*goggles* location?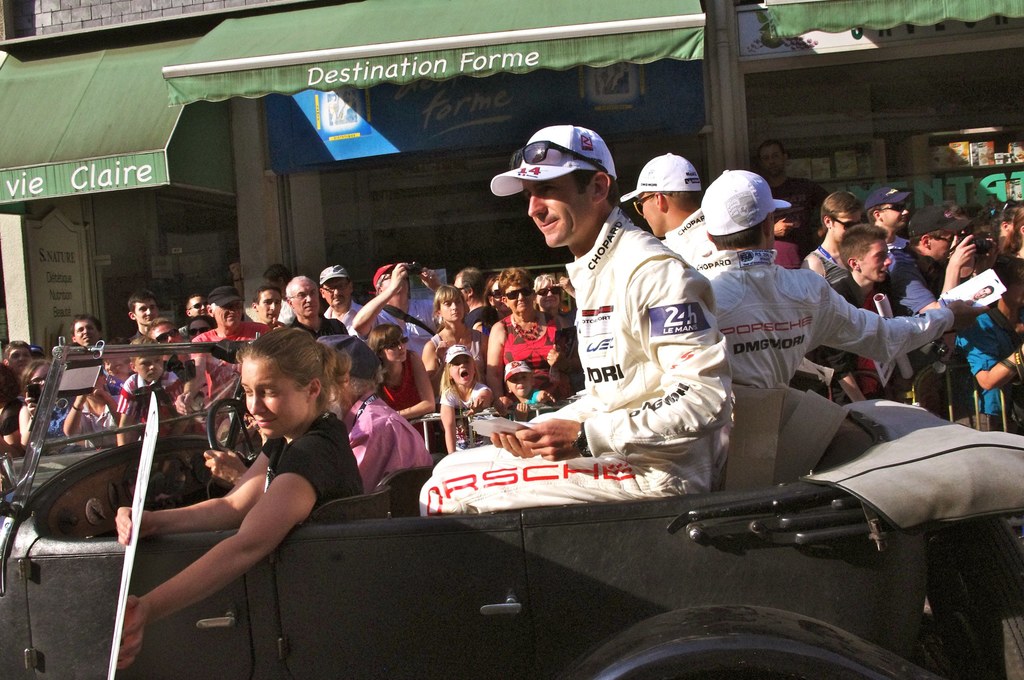
region(881, 204, 908, 214)
